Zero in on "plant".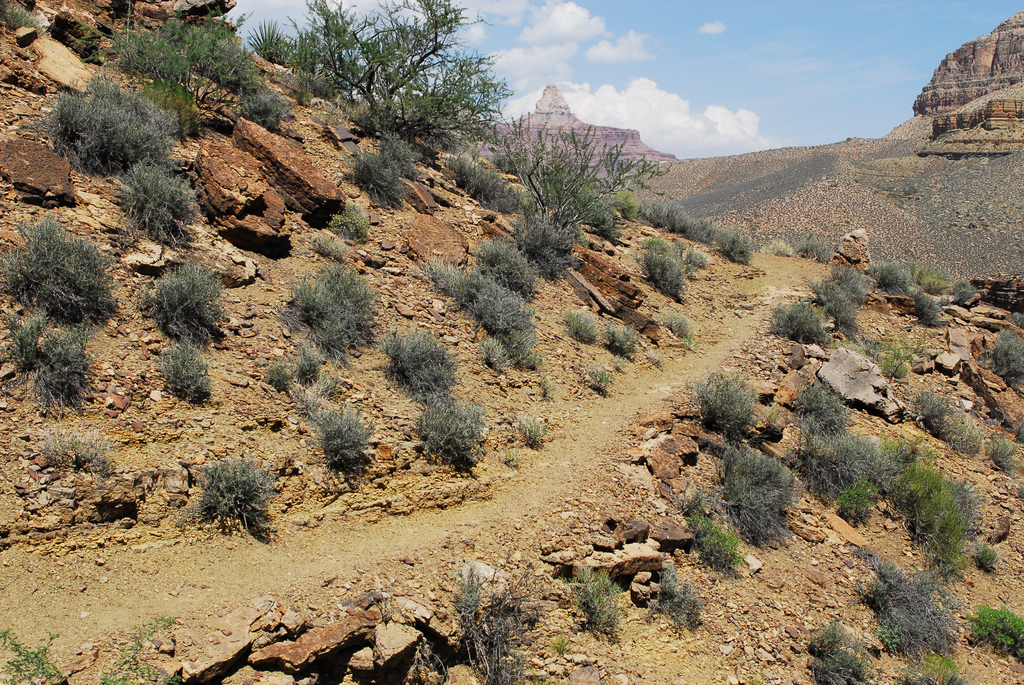
Zeroed in: select_region(417, 232, 545, 365).
